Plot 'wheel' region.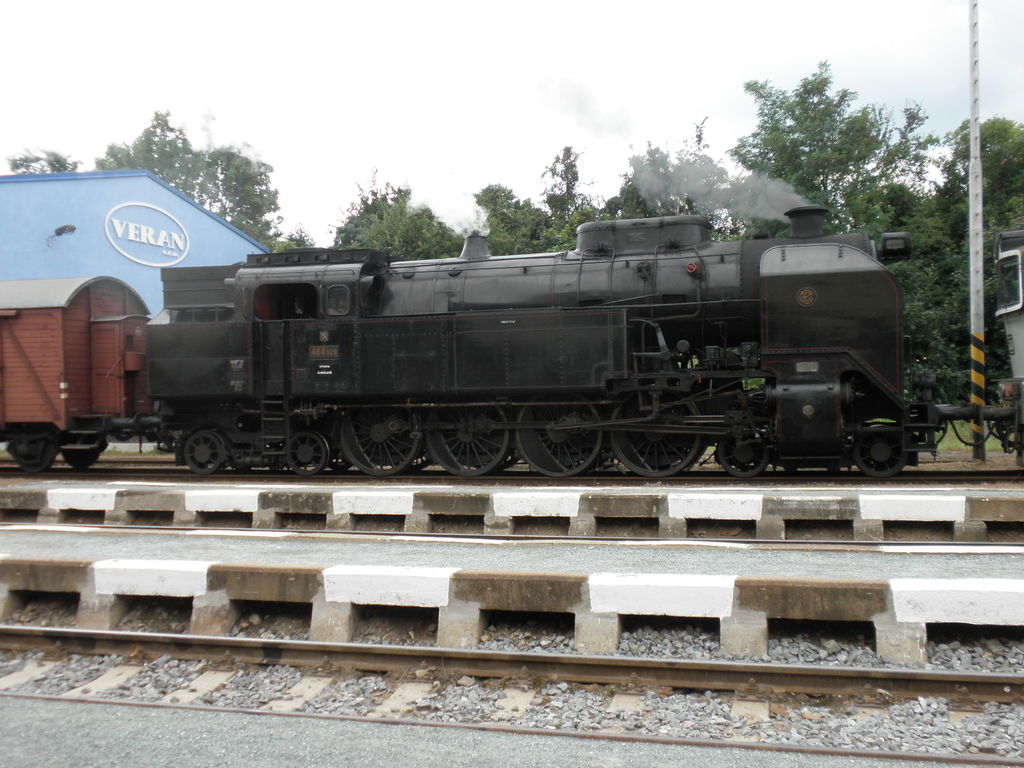
Plotted at BBox(62, 442, 118, 471).
